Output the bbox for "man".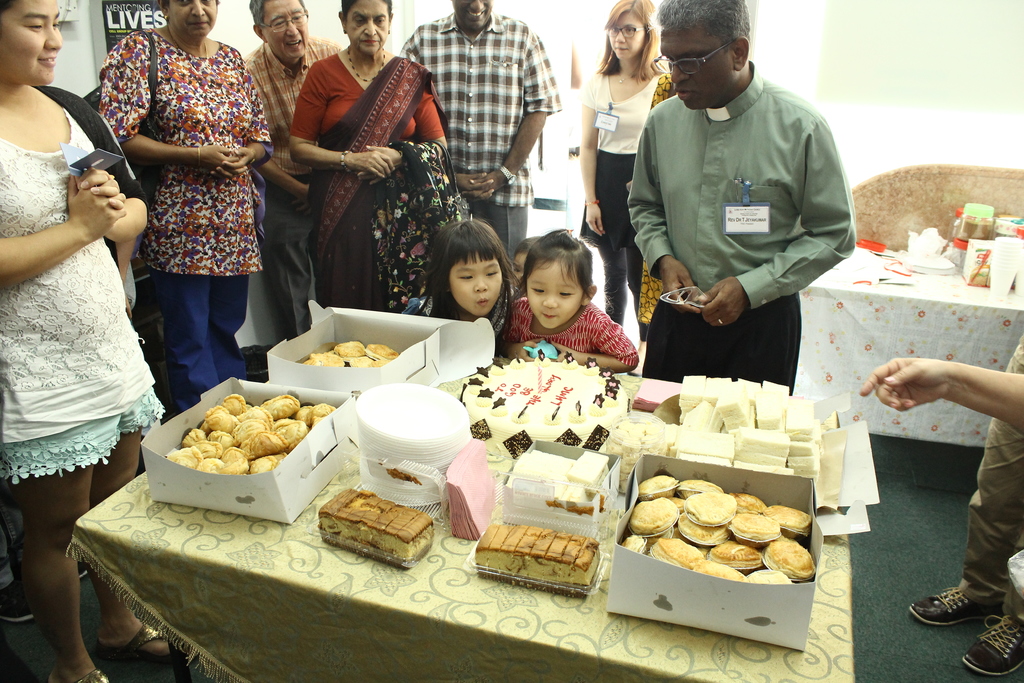
(611,18,860,404).
